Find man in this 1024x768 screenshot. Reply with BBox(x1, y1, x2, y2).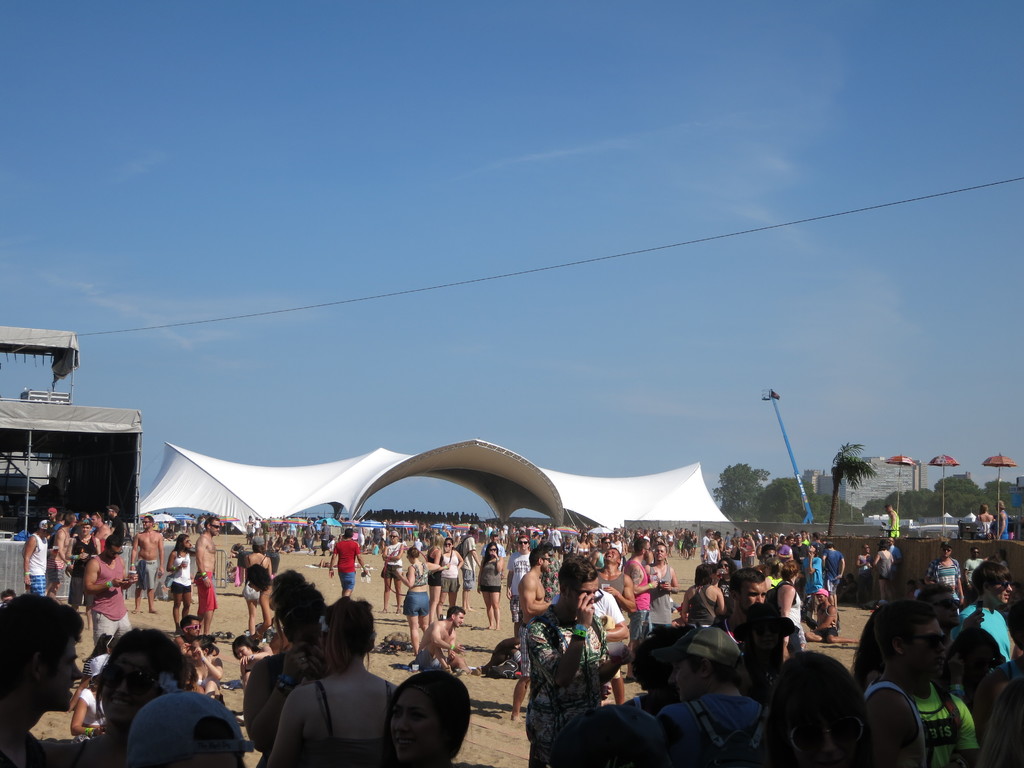
BBox(330, 529, 367, 596).
